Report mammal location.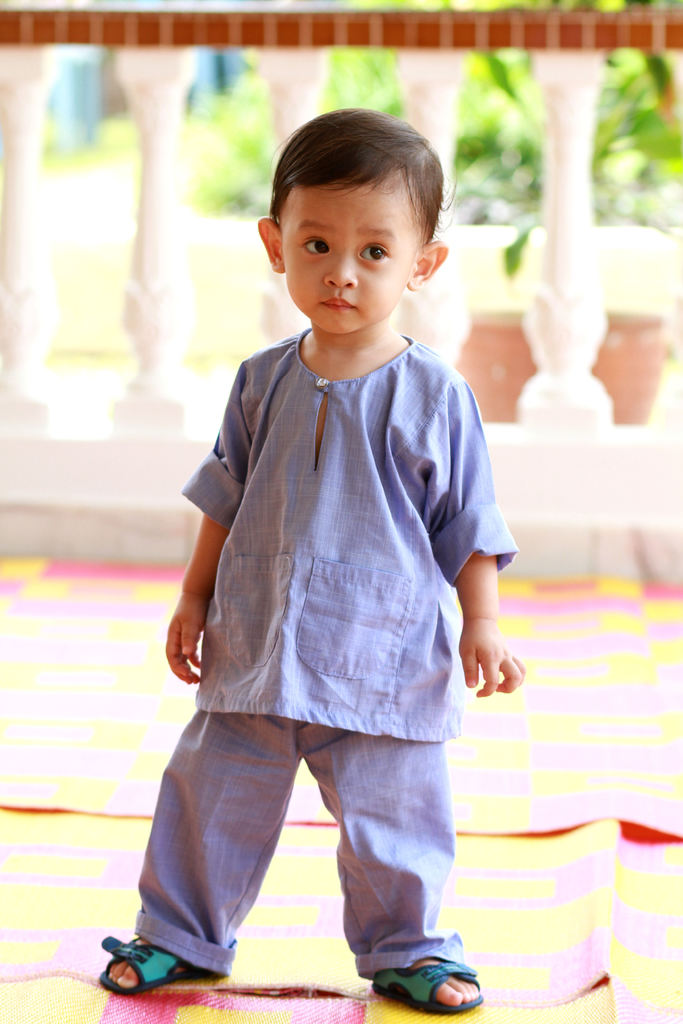
Report: box(96, 102, 529, 1011).
